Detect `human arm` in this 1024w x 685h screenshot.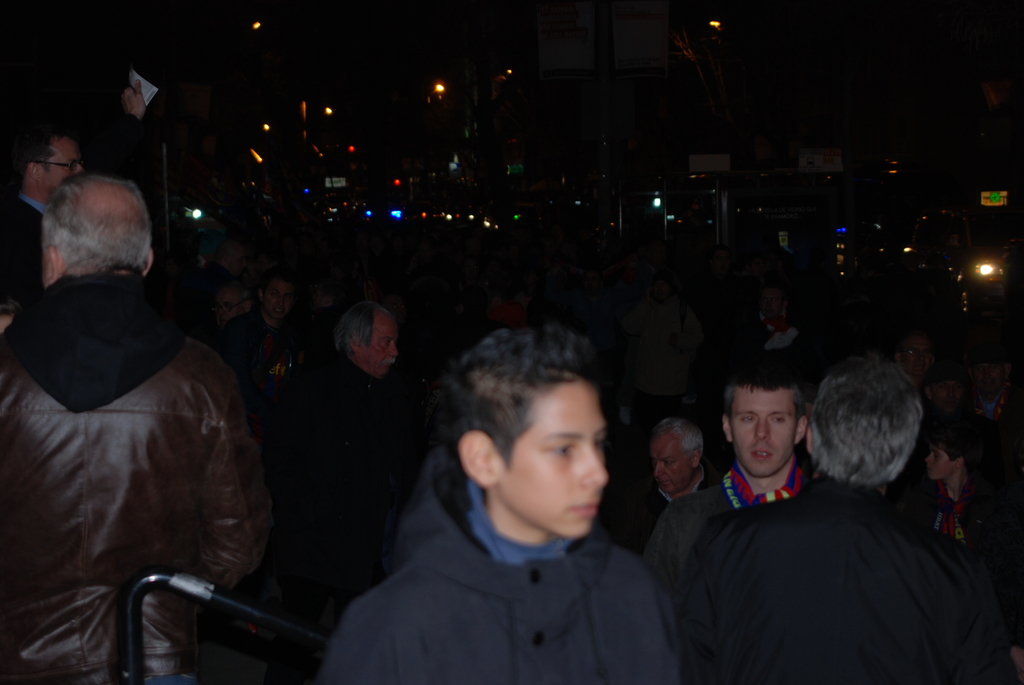
Detection: BBox(659, 501, 685, 584).
